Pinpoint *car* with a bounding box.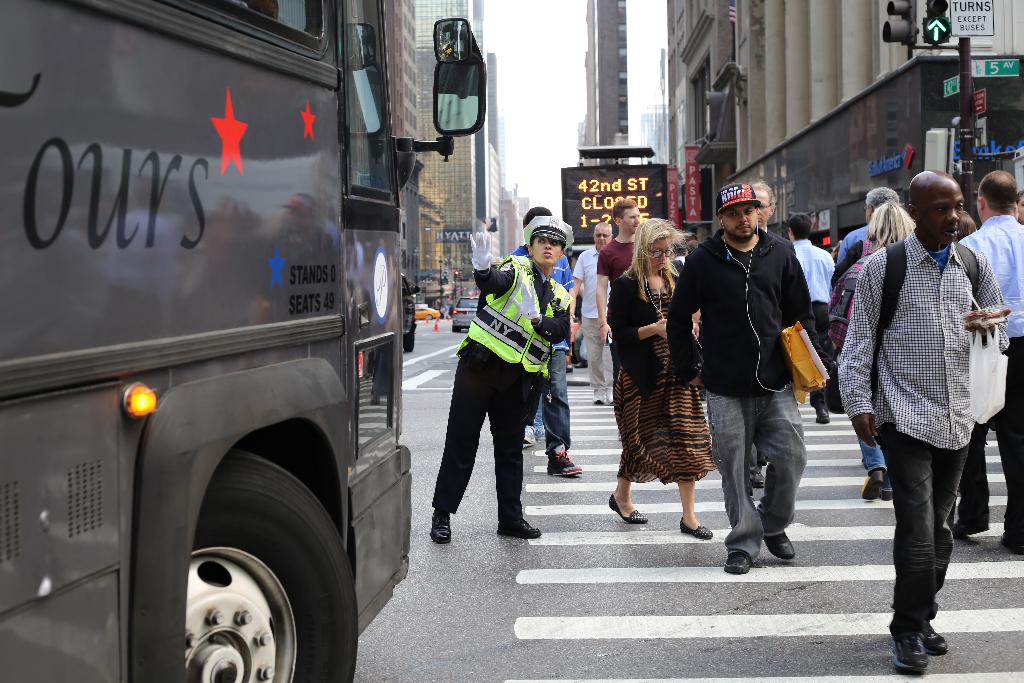
(452, 299, 478, 330).
